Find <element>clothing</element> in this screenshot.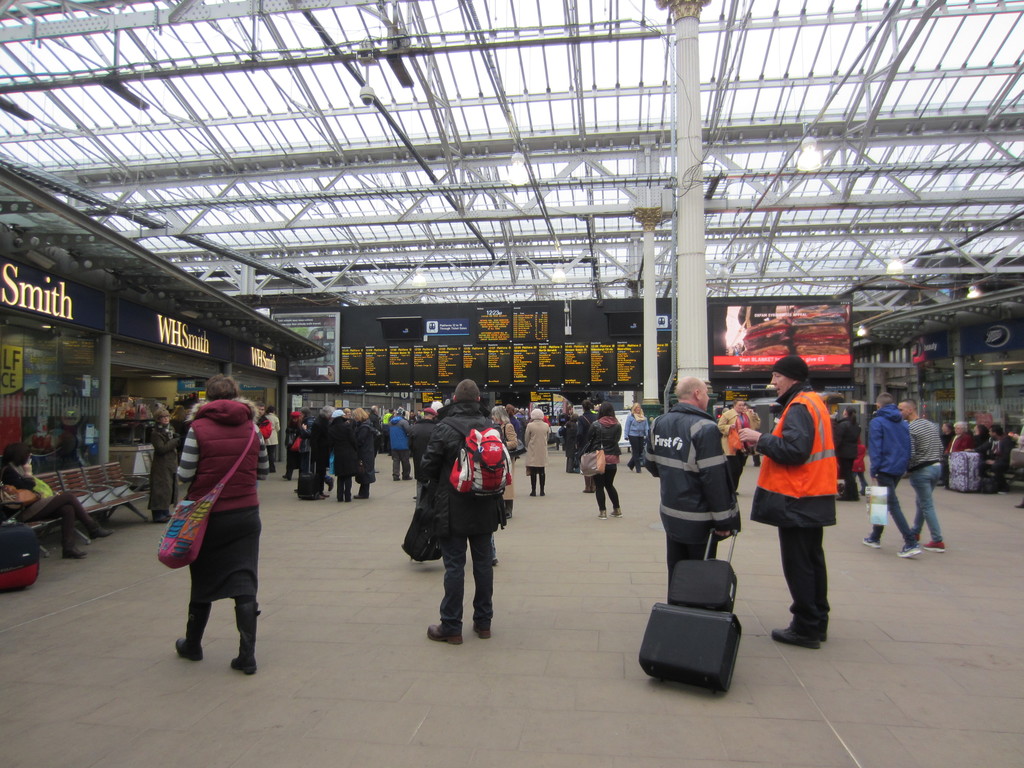
The bounding box for <element>clothing</element> is (524, 422, 550, 492).
